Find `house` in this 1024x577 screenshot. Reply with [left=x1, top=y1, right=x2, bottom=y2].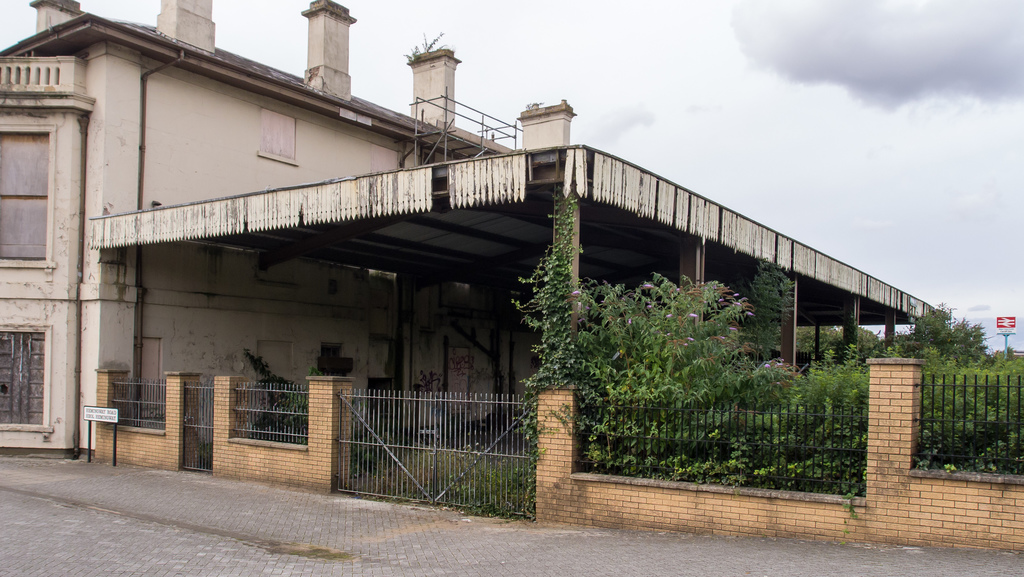
[left=0, top=0, right=1013, bottom=547].
